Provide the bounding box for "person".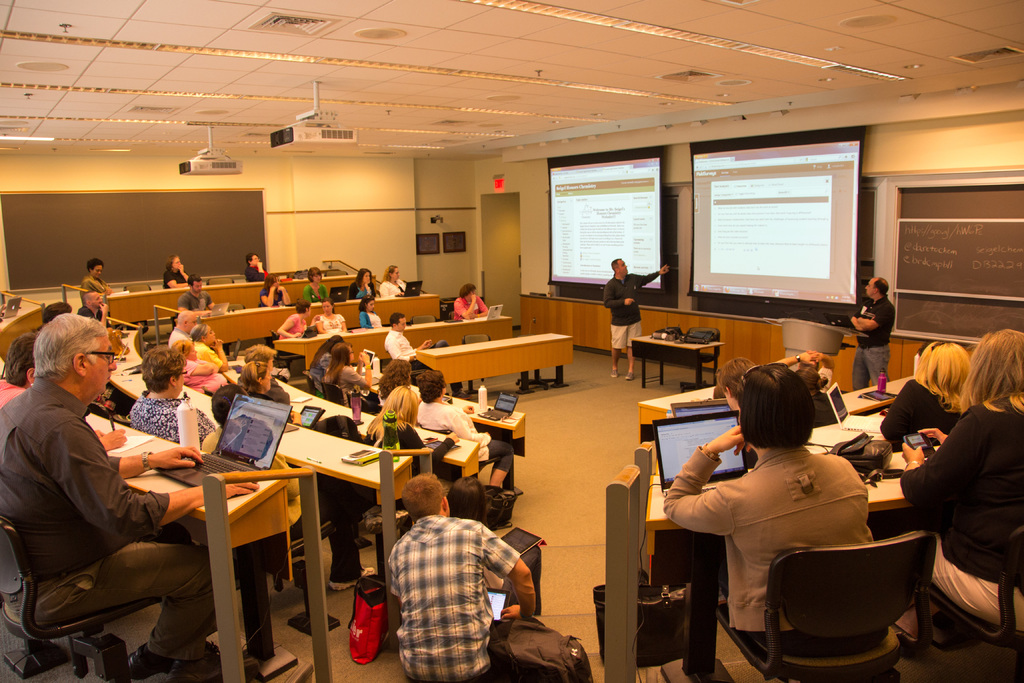
(303, 265, 326, 302).
